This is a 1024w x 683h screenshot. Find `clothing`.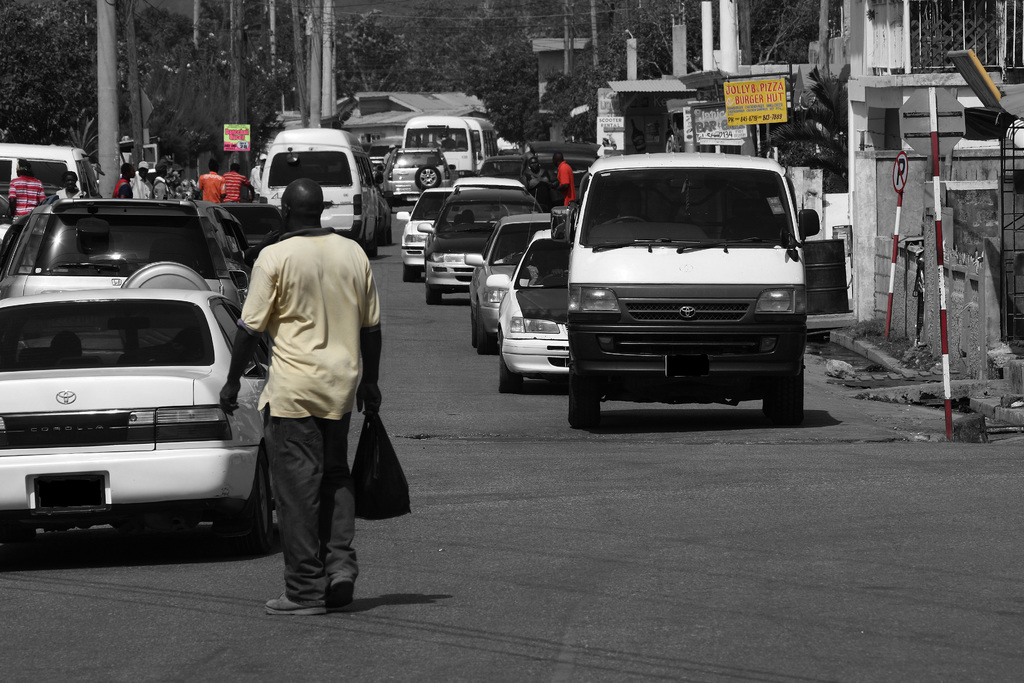
Bounding box: 250, 164, 265, 194.
